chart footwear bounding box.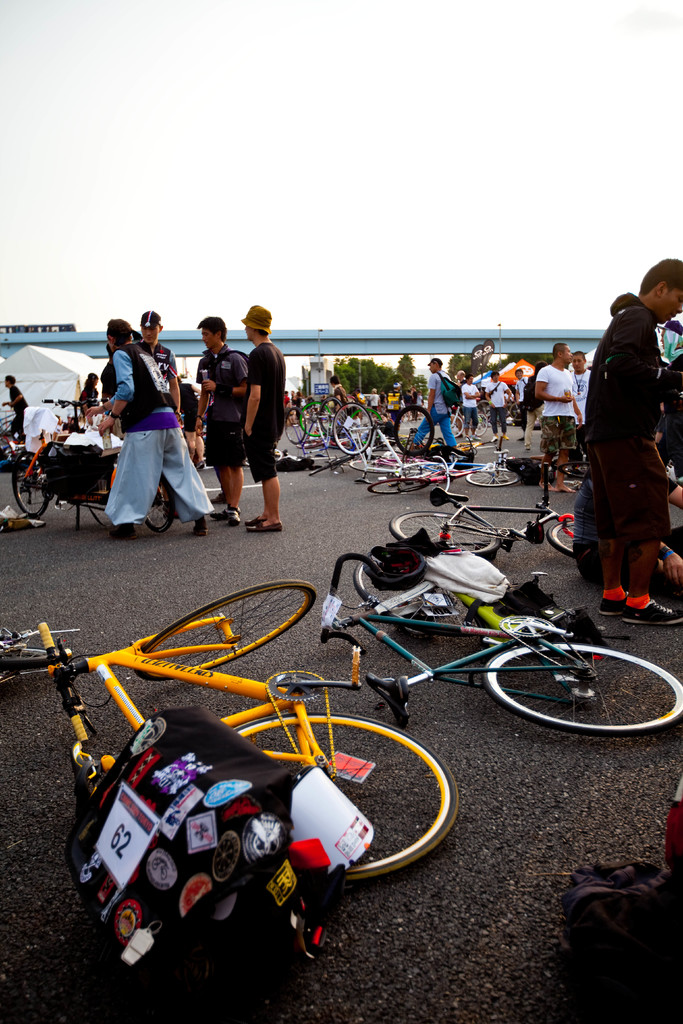
Charted: <region>492, 431, 497, 445</region>.
